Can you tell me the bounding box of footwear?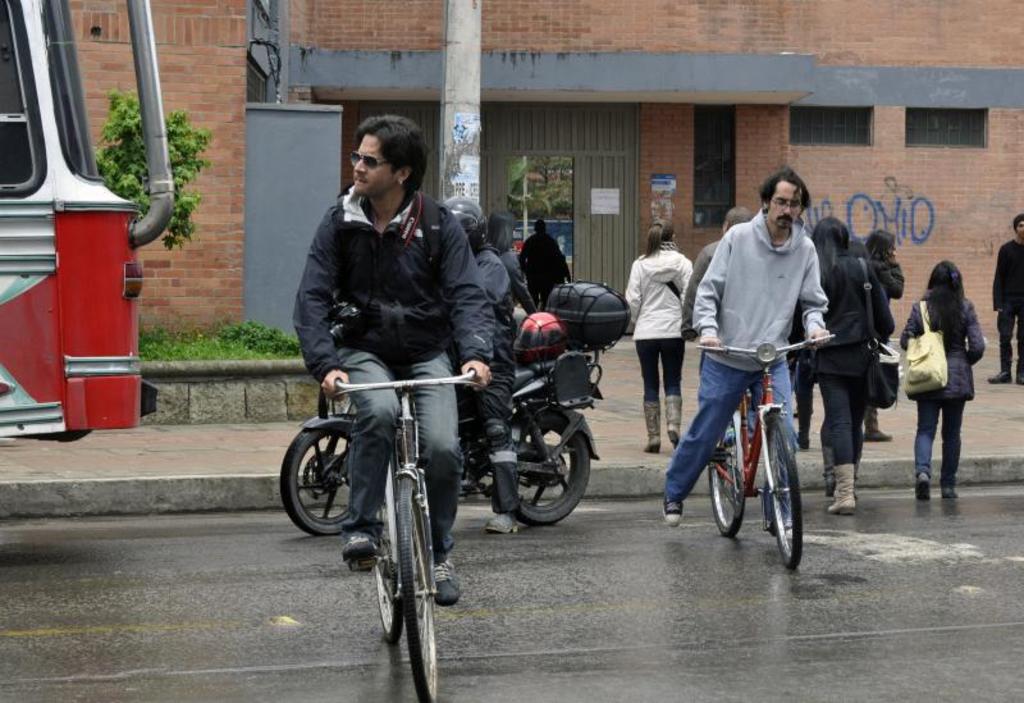
{"left": 918, "top": 473, "right": 934, "bottom": 502}.
